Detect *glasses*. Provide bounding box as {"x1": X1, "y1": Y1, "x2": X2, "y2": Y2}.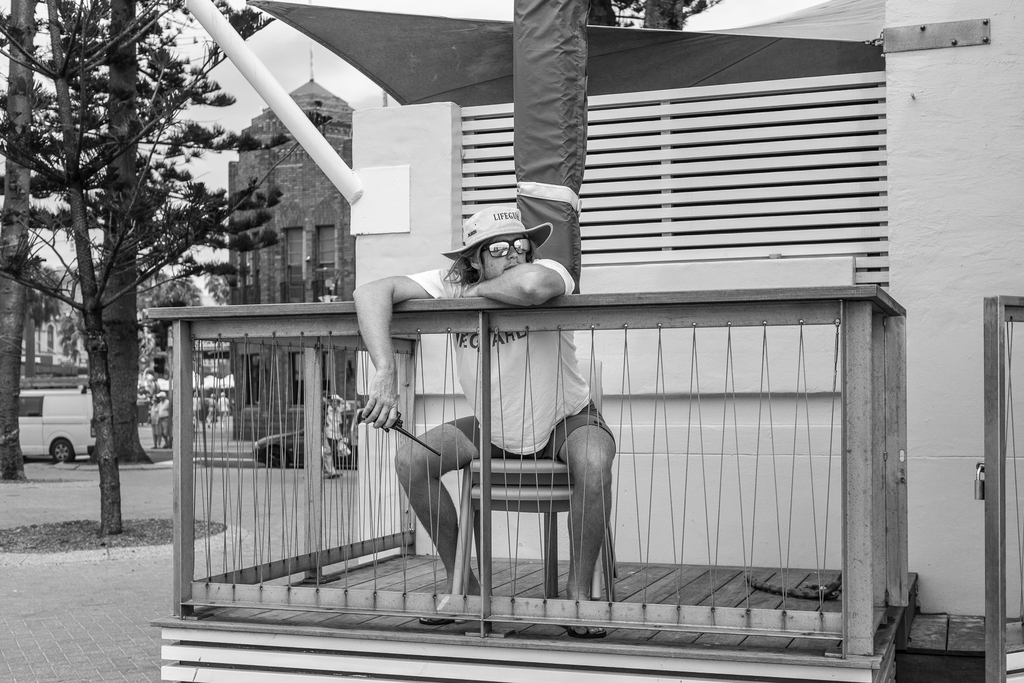
{"x1": 479, "y1": 237, "x2": 532, "y2": 259}.
